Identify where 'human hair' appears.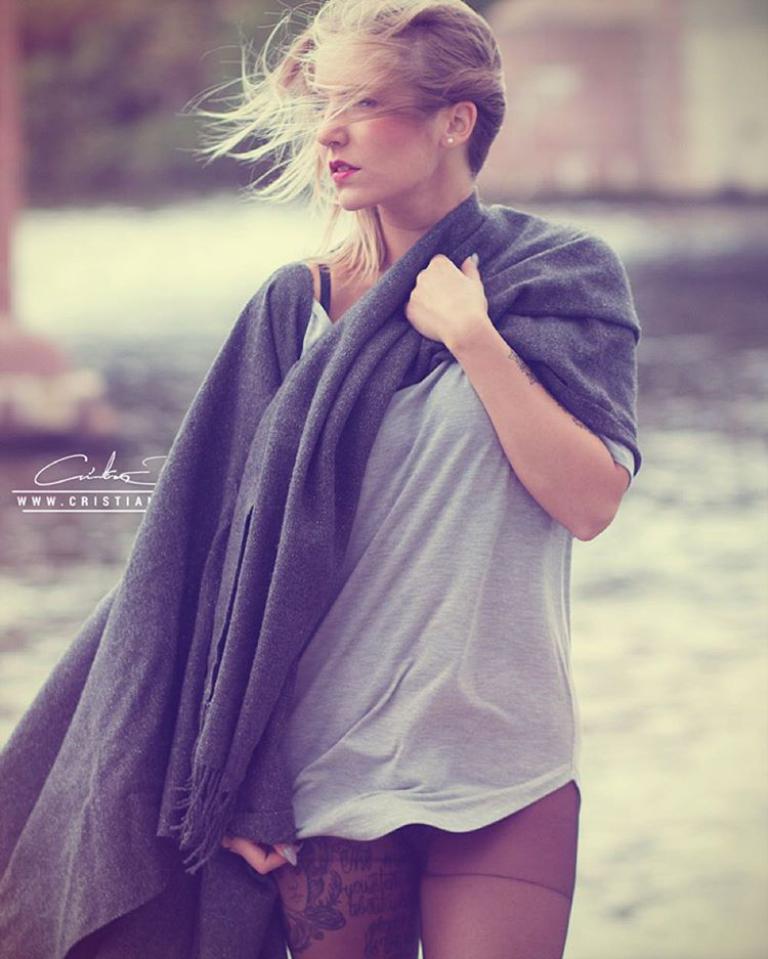
Appears at crop(242, 11, 504, 203).
